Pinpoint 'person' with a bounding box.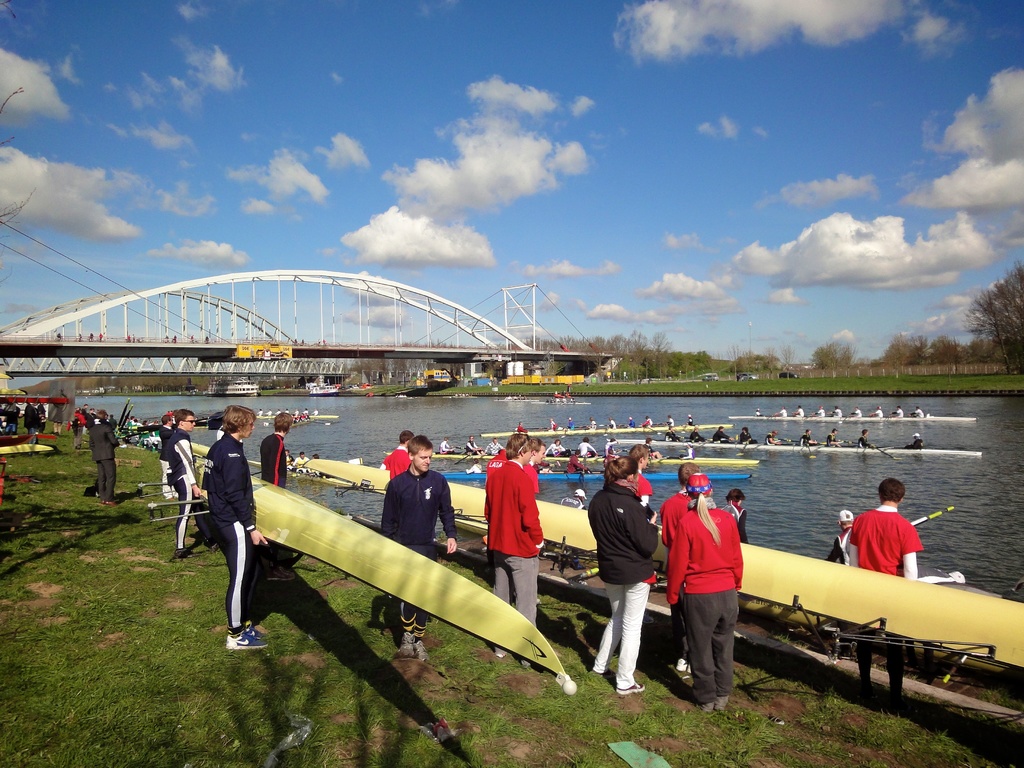
{"x1": 858, "y1": 428, "x2": 872, "y2": 448}.
